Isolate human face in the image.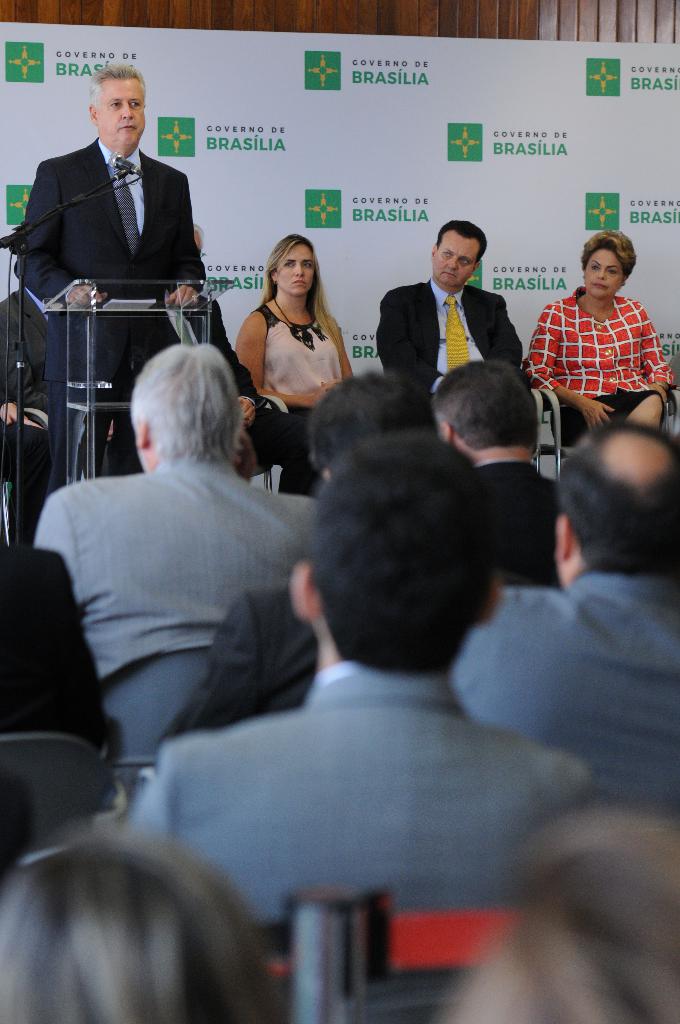
Isolated region: 276:244:307:299.
